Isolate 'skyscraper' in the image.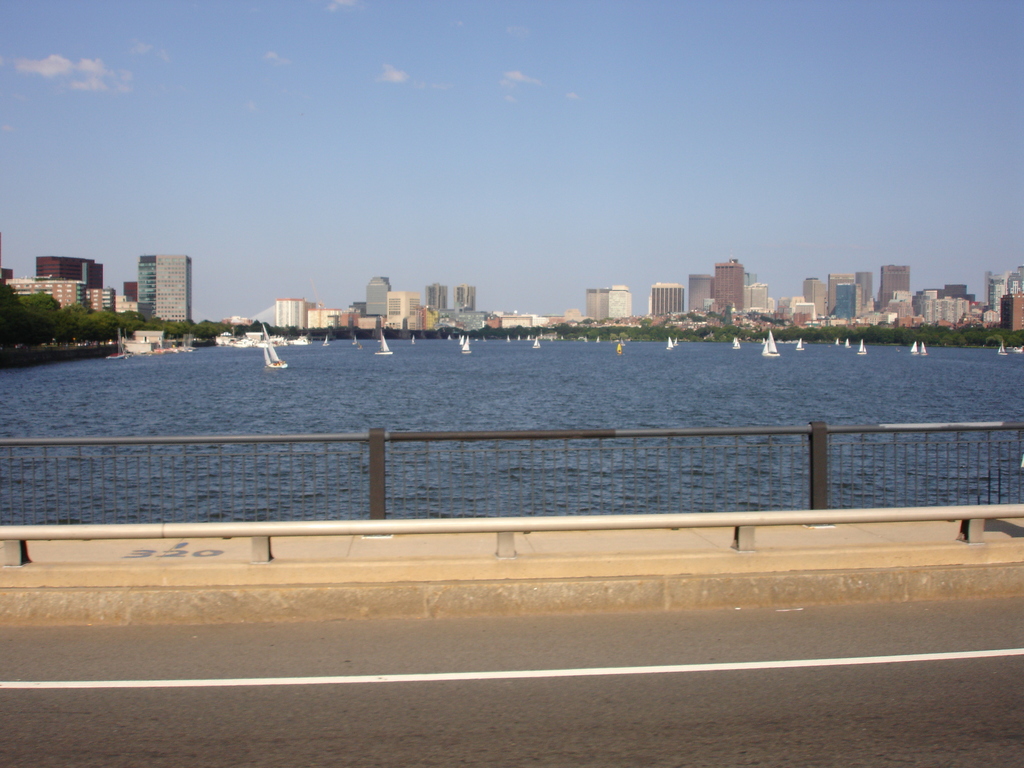
Isolated region: <bbox>424, 279, 447, 309</bbox>.
